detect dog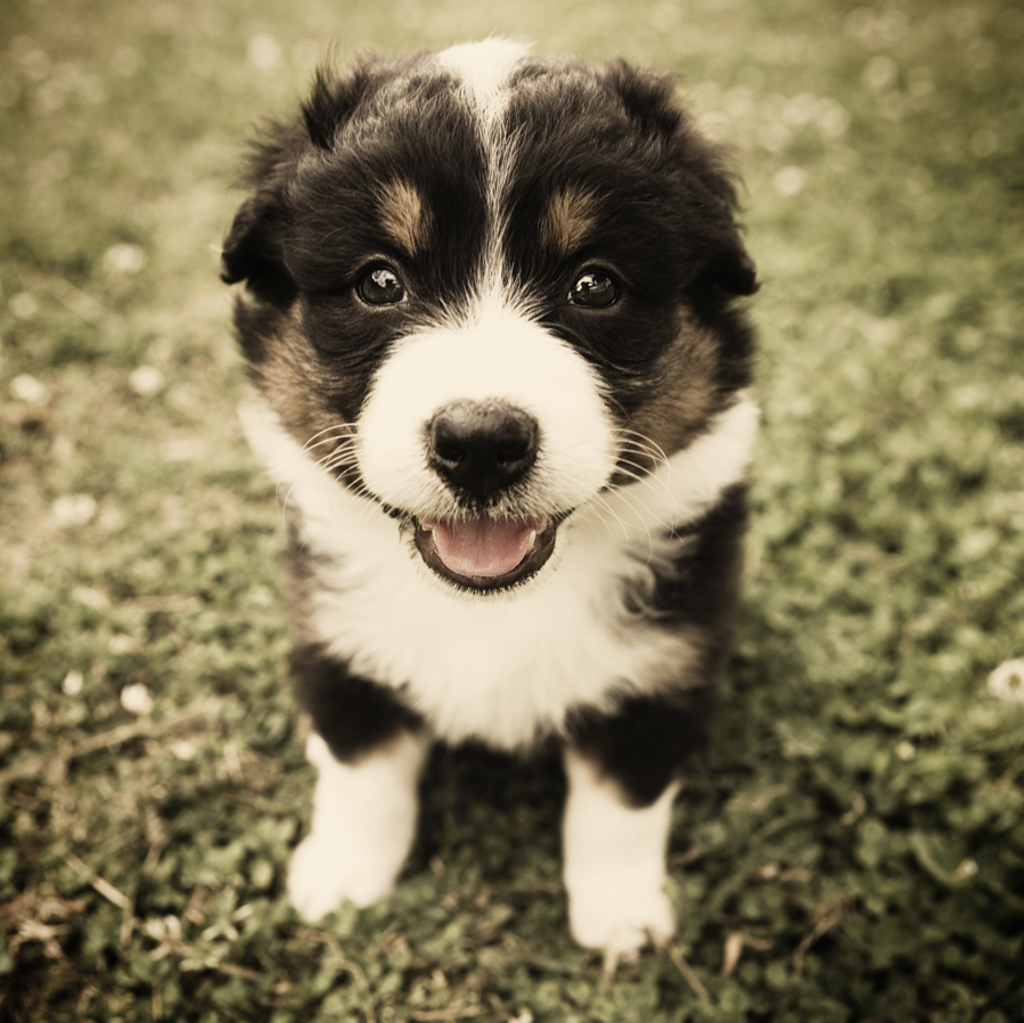
(left=215, top=27, right=769, bottom=960)
